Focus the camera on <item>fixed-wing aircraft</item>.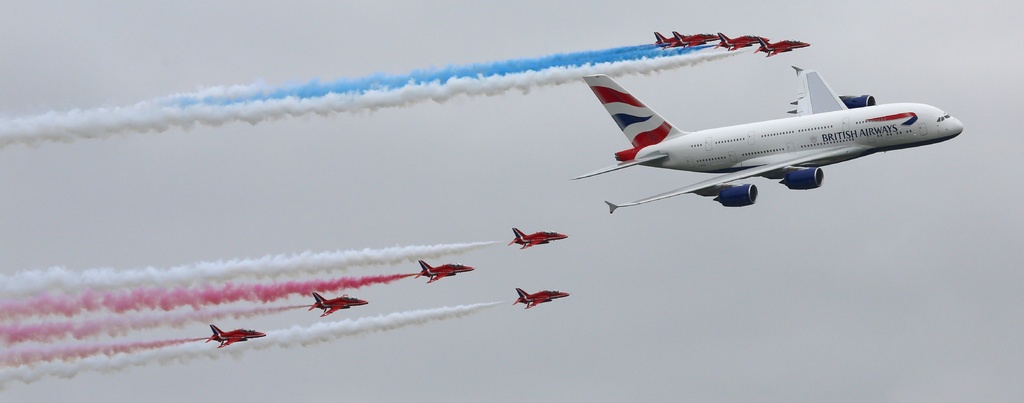
Focus region: {"left": 307, "top": 292, "right": 370, "bottom": 317}.
